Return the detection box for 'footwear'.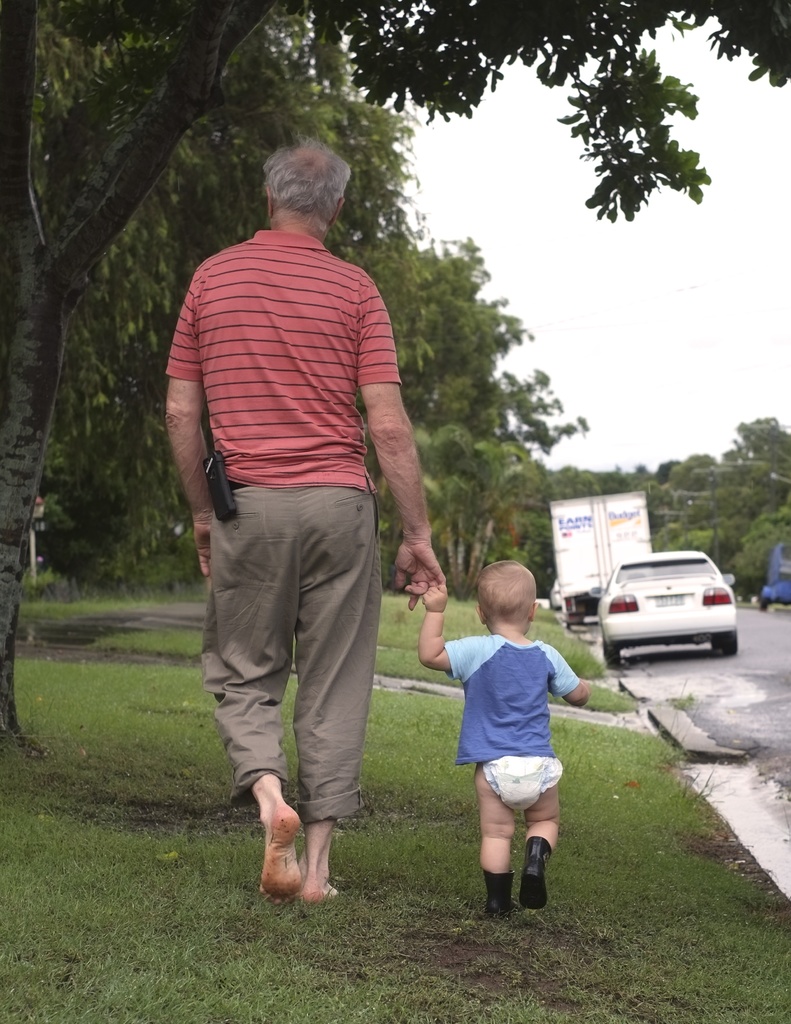
(480, 874, 514, 917).
